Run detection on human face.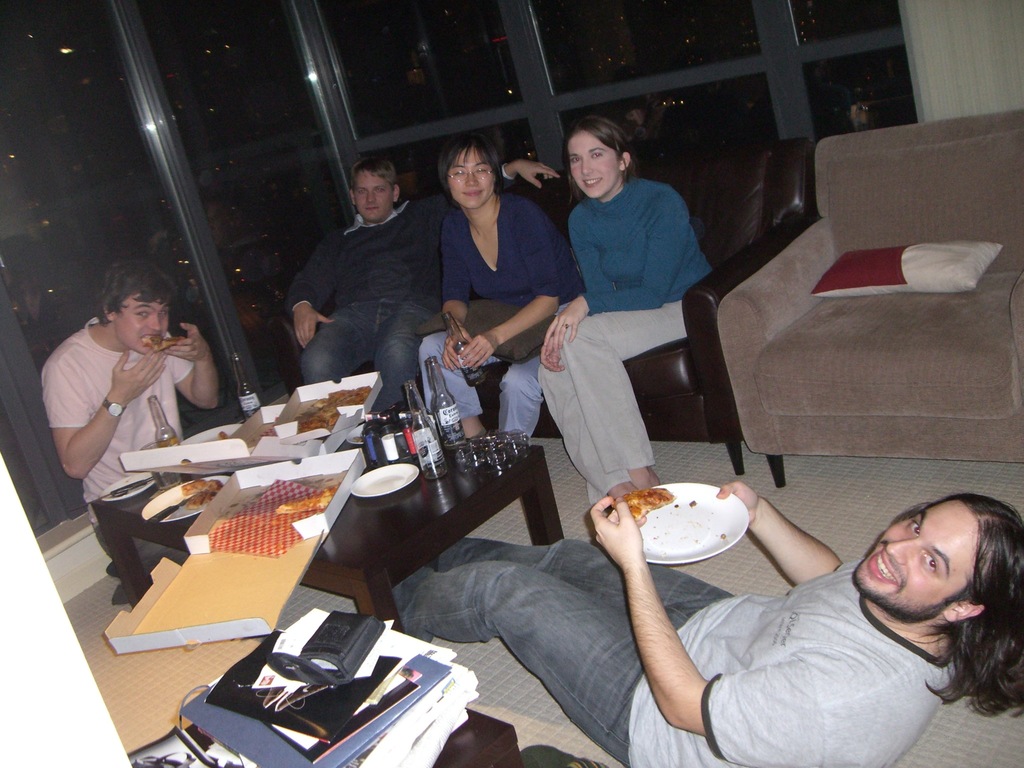
Result: rect(845, 496, 986, 624).
